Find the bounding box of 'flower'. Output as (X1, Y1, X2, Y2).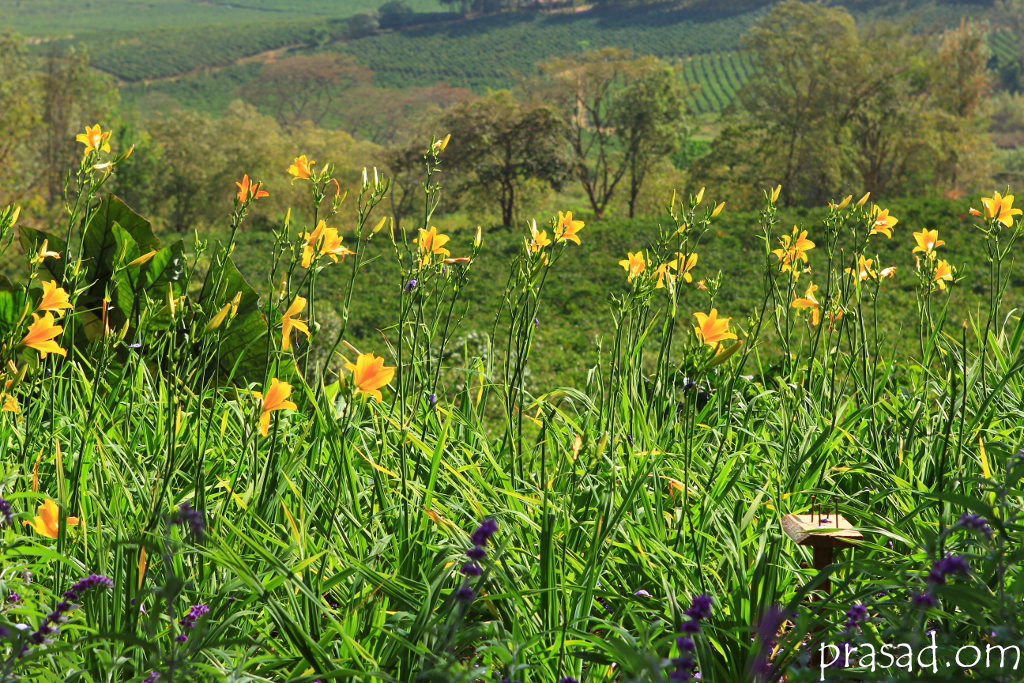
(361, 165, 369, 195).
